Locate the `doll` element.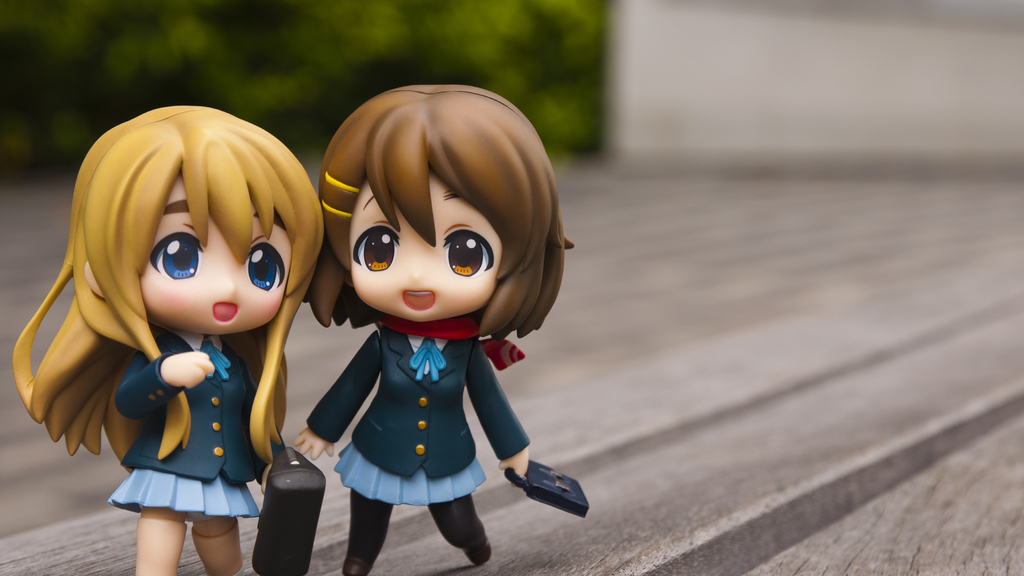
Element bbox: region(49, 81, 310, 574).
